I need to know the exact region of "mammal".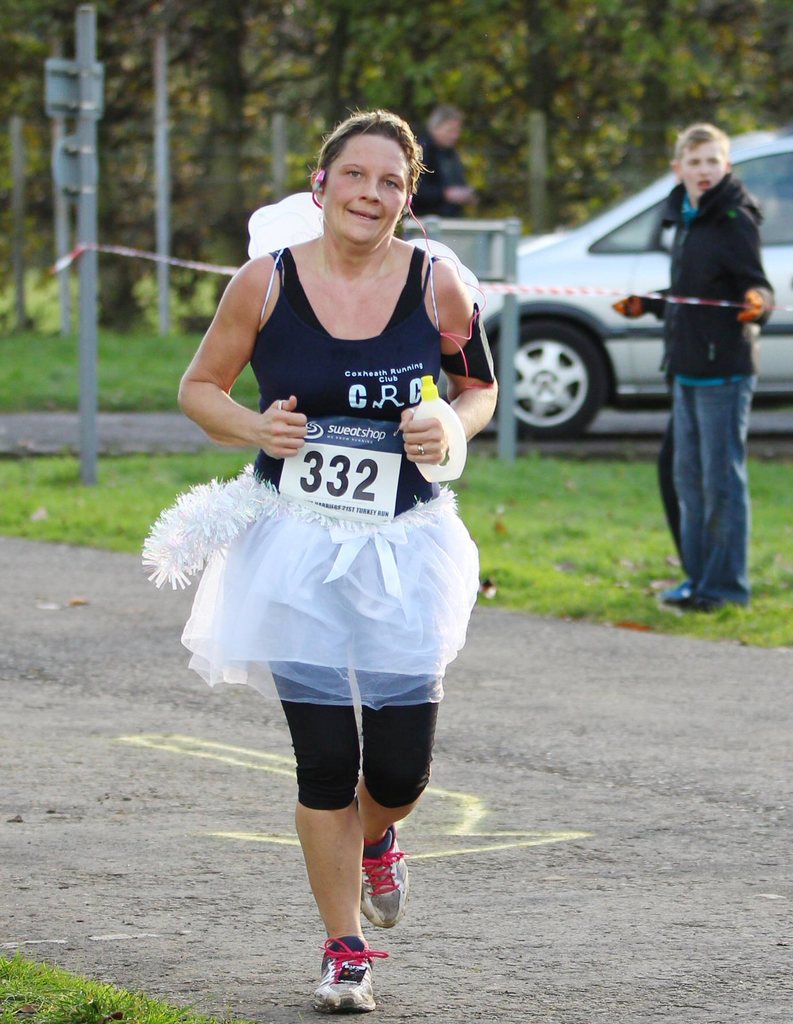
Region: {"left": 174, "top": 113, "right": 498, "bottom": 1008}.
